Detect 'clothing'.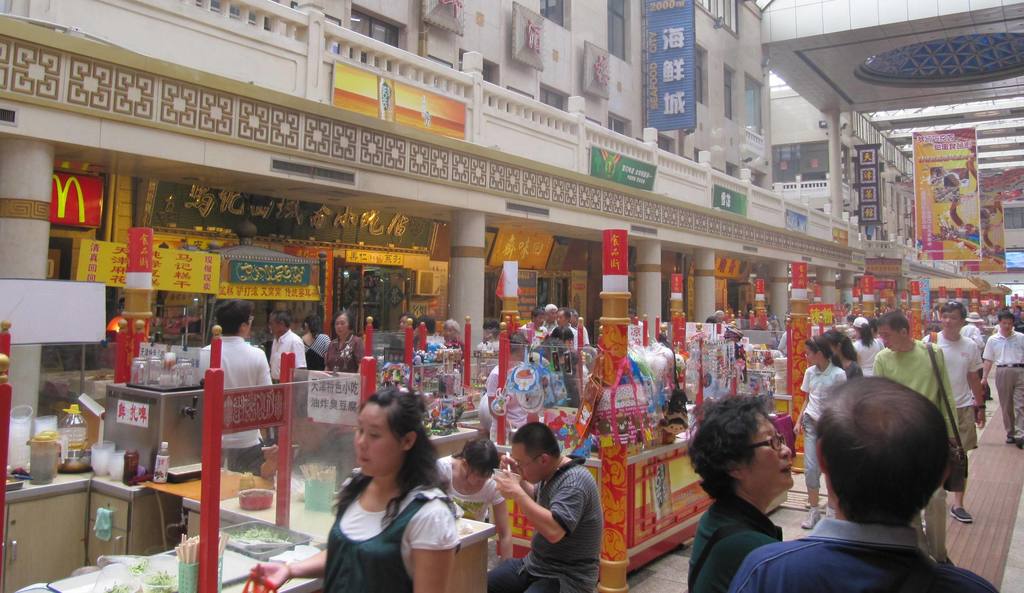
Detected at box(520, 317, 540, 352).
